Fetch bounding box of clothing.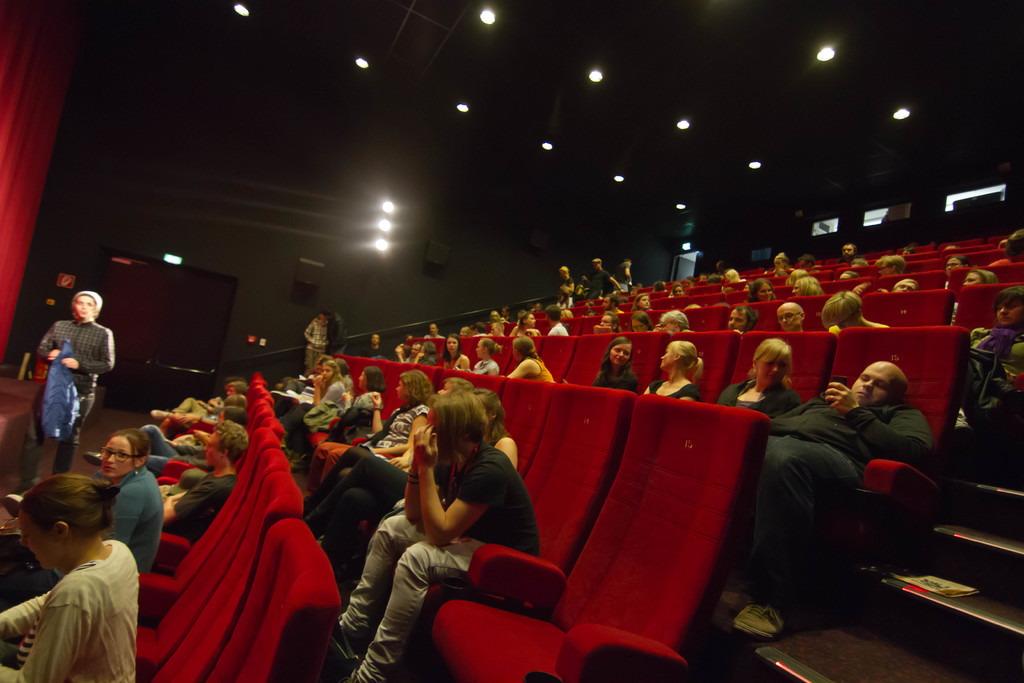
Bbox: x1=11, y1=537, x2=157, y2=680.
